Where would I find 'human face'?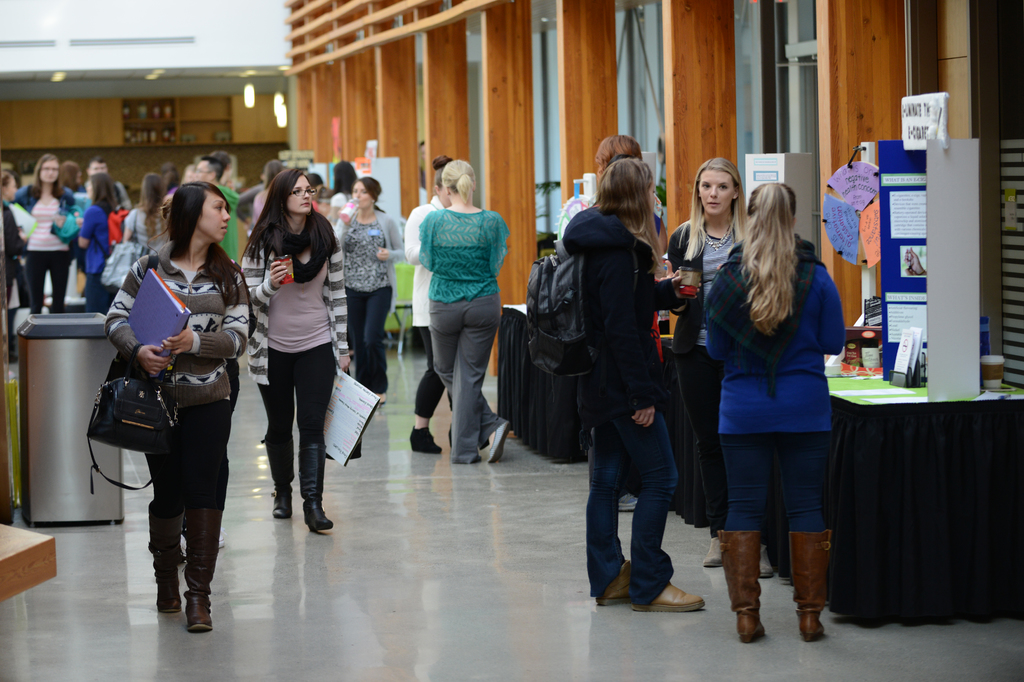
At {"left": 288, "top": 172, "right": 308, "bottom": 219}.
